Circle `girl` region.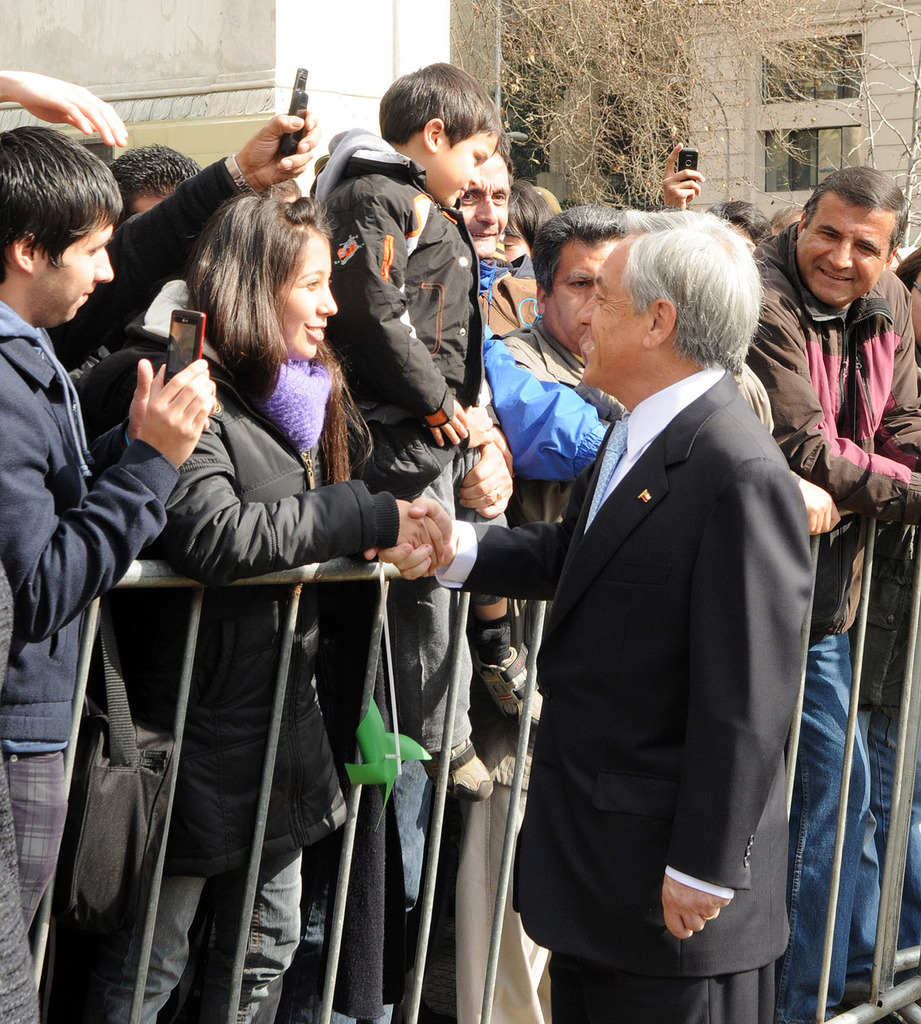
Region: region(92, 193, 433, 1023).
